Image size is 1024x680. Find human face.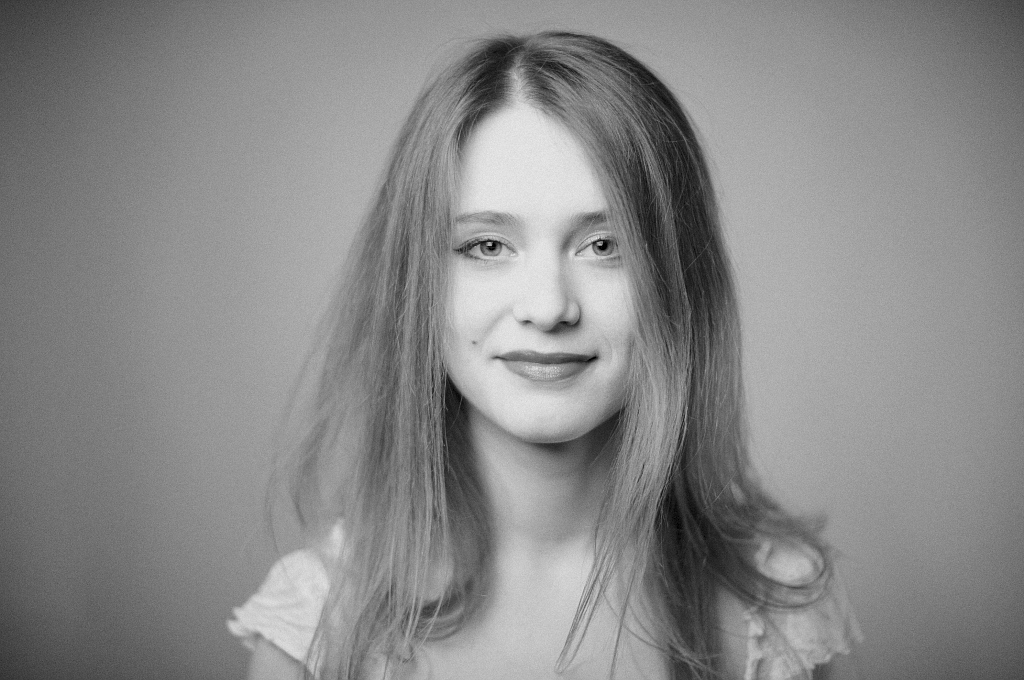
box(443, 96, 628, 453).
